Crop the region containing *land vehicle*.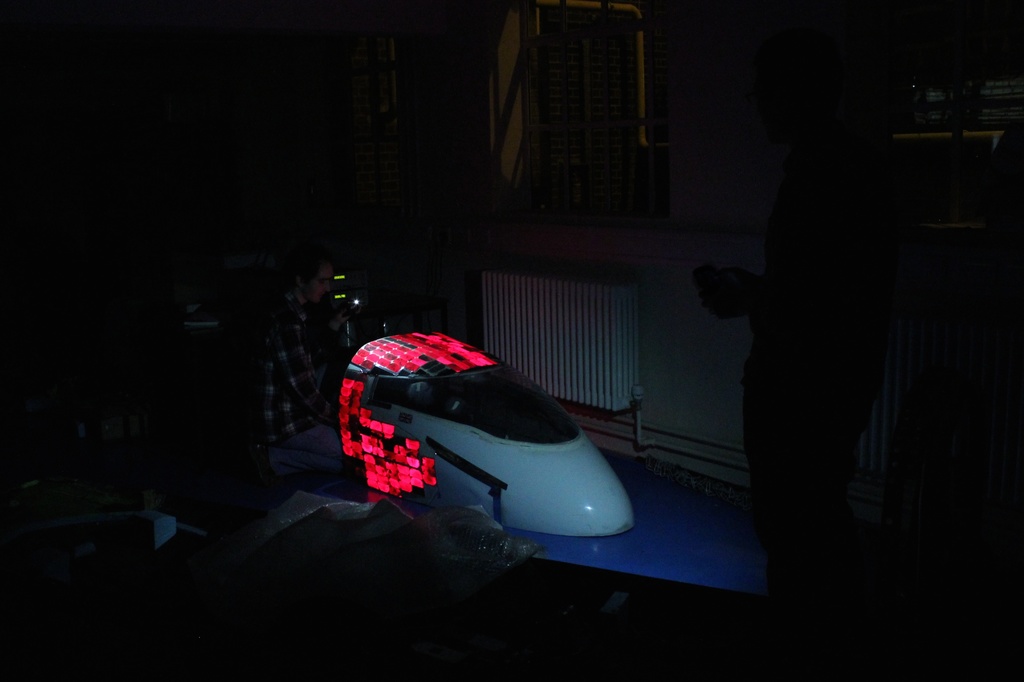
Crop region: select_region(335, 330, 634, 535).
